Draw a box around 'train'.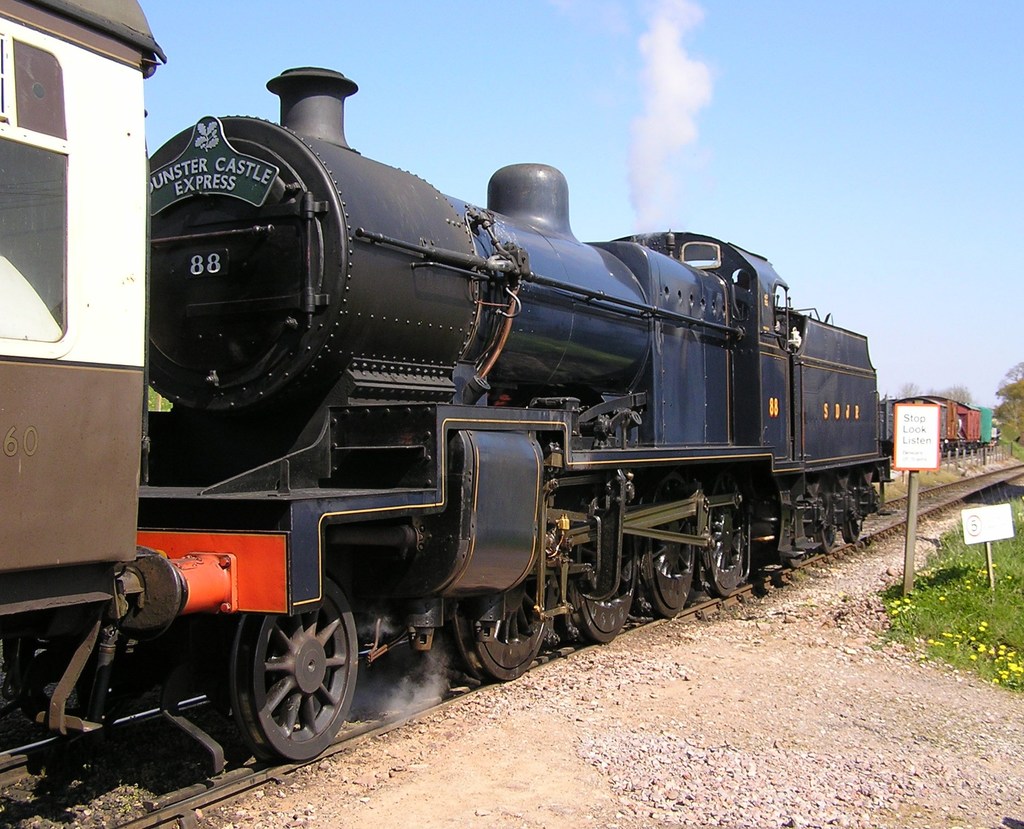
detection(0, 0, 897, 765).
